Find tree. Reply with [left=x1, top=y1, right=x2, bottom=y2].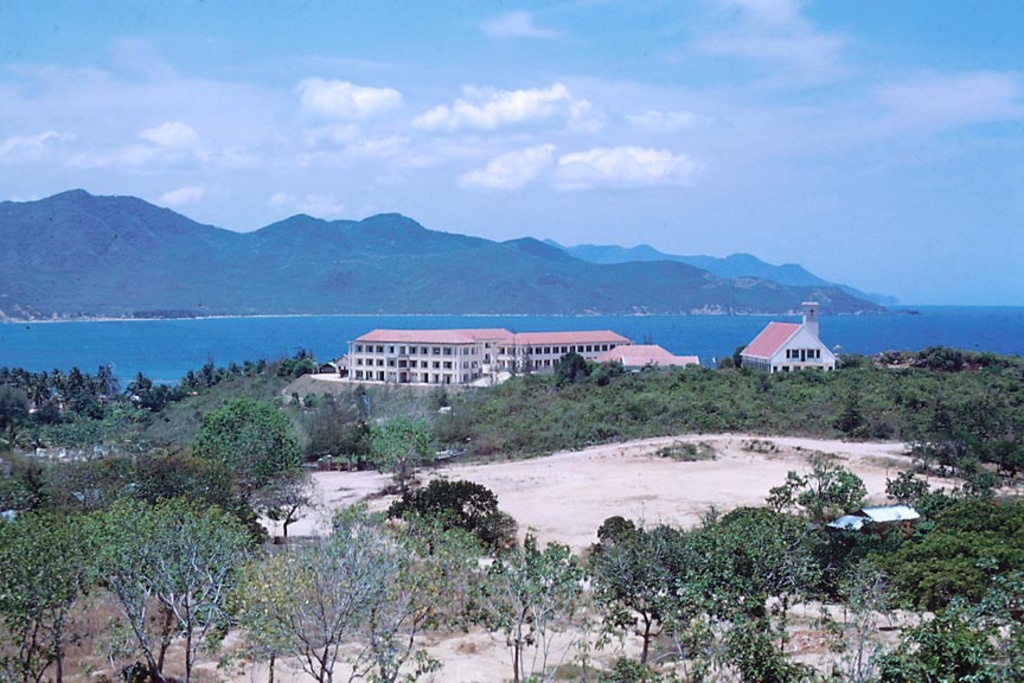
[left=369, top=506, right=481, bottom=671].
